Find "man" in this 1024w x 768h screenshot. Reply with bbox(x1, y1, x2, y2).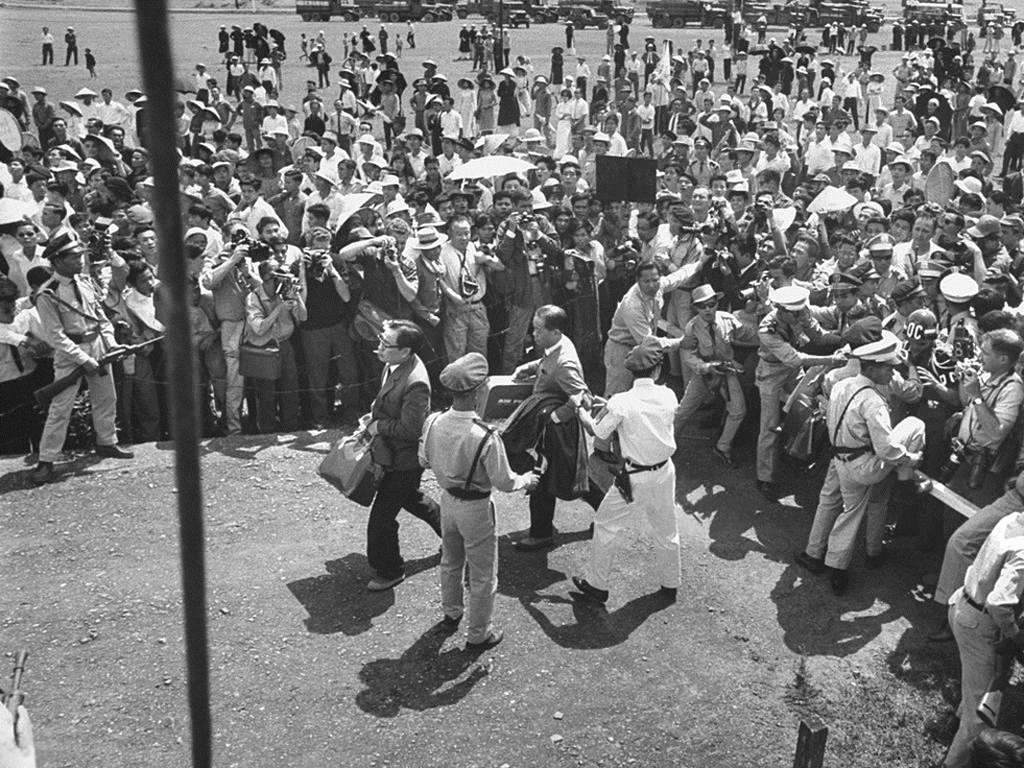
bbox(253, 214, 297, 263).
